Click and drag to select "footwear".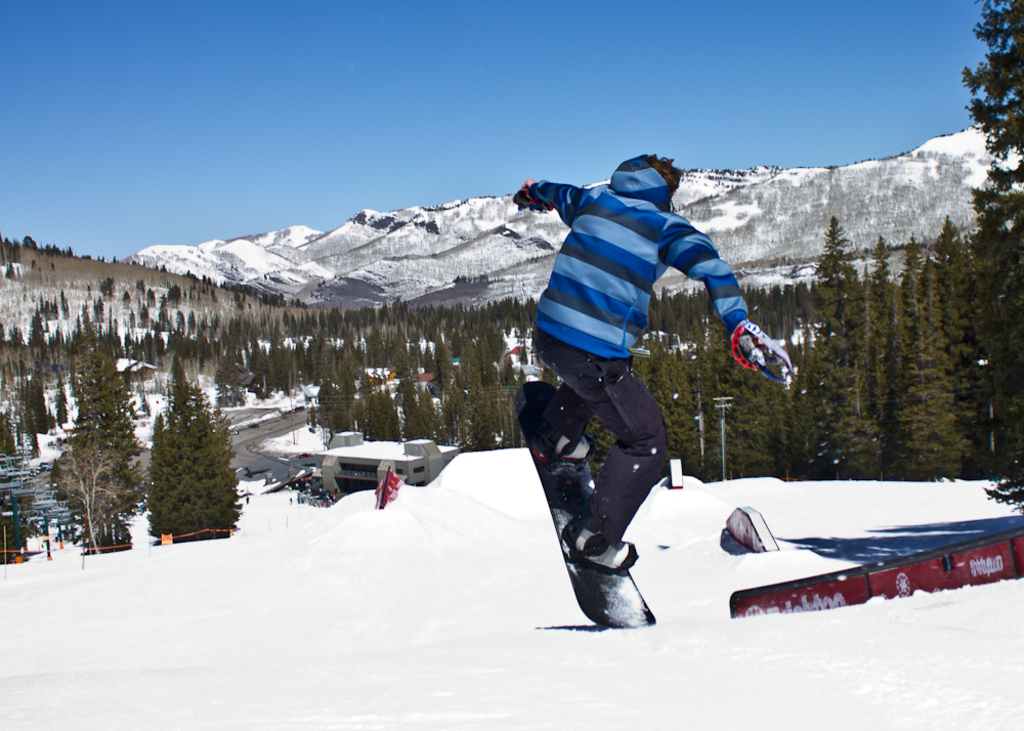
Selection: <bbox>546, 436, 599, 455</bbox>.
